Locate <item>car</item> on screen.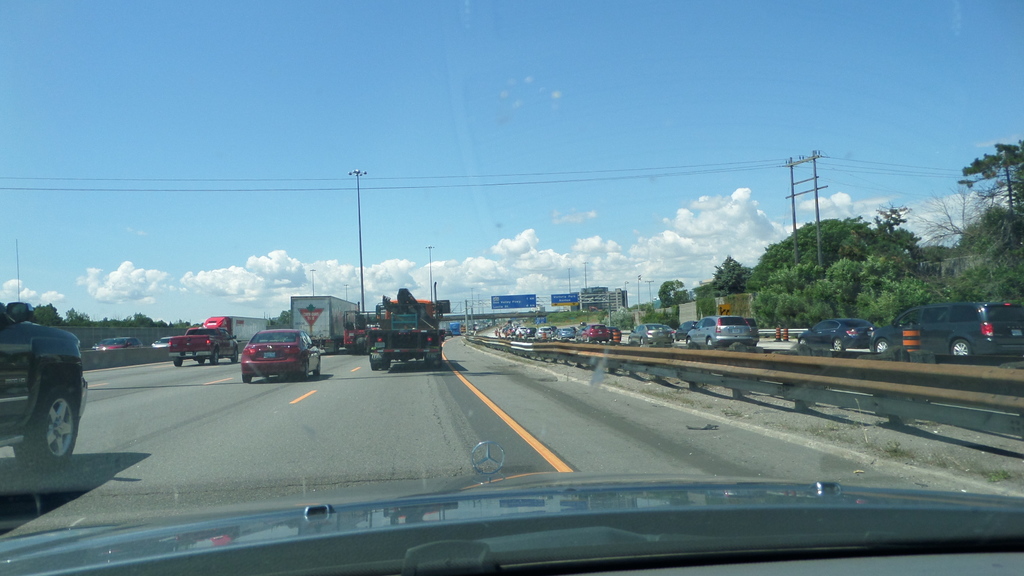
On screen at <bbox>240, 332, 325, 381</bbox>.
